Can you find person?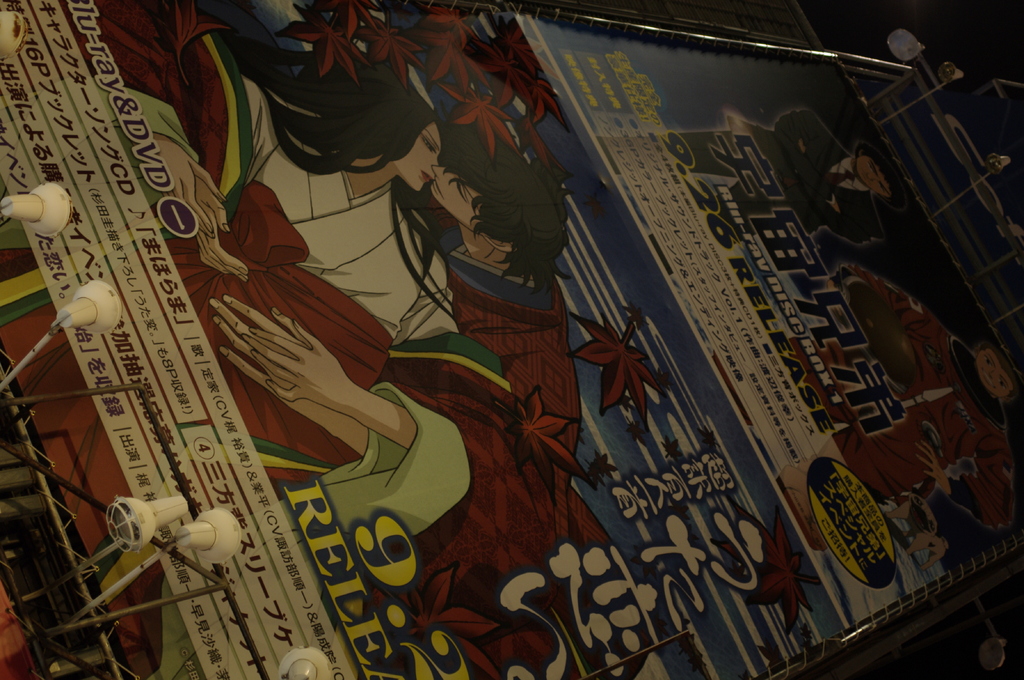
Yes, bounding box: detection(204, 124, 589, 679).
